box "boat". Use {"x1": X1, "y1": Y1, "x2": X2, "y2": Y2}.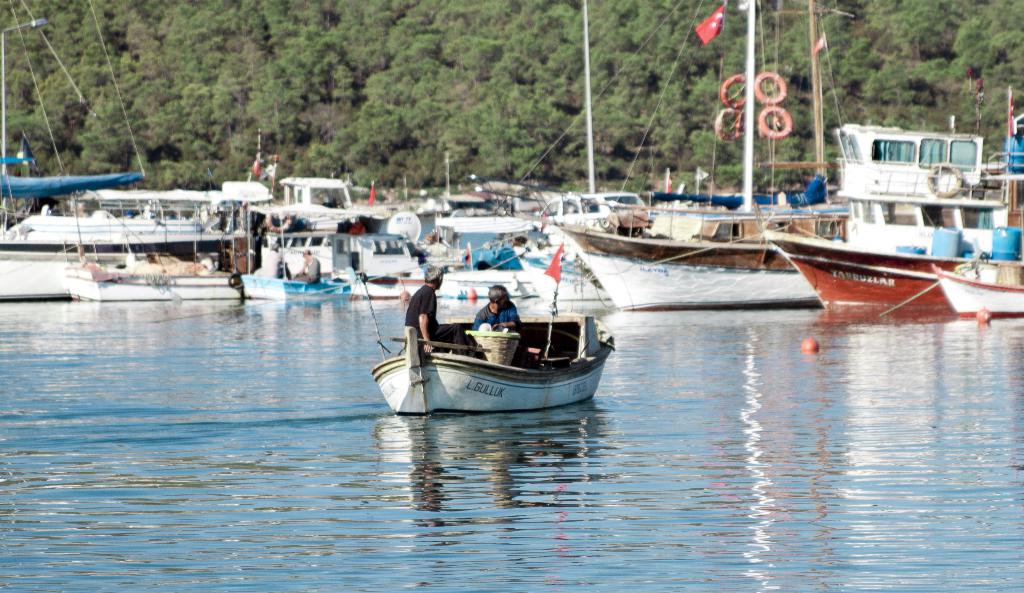
{"x1": 515, "y1": 240, "x2": 616, "y2": 301}.
